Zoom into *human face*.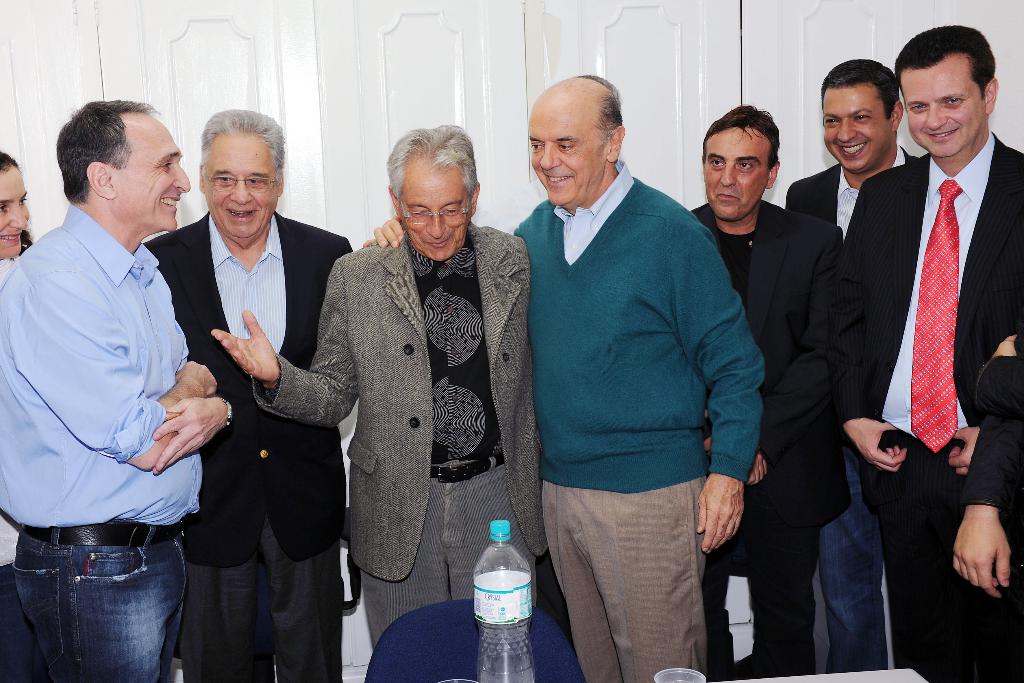
Zoom target: crop(204, 135, 277, 244).
